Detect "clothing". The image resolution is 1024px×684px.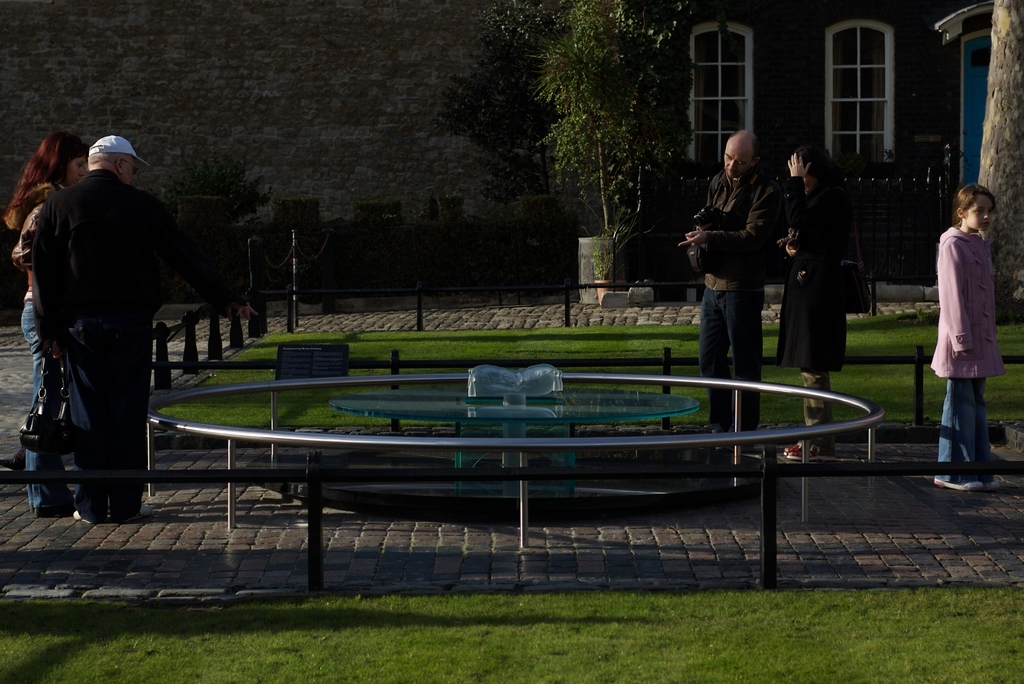
(28, 163, 179, 523).
